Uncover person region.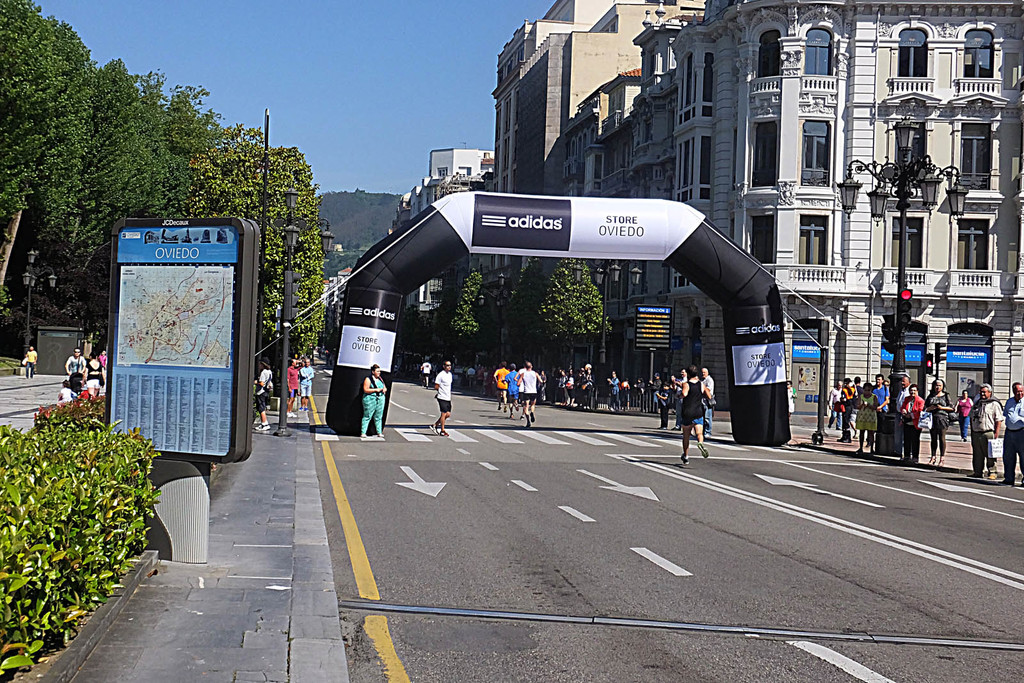
Uncovered: <box>985,376,1012,485</box>.
